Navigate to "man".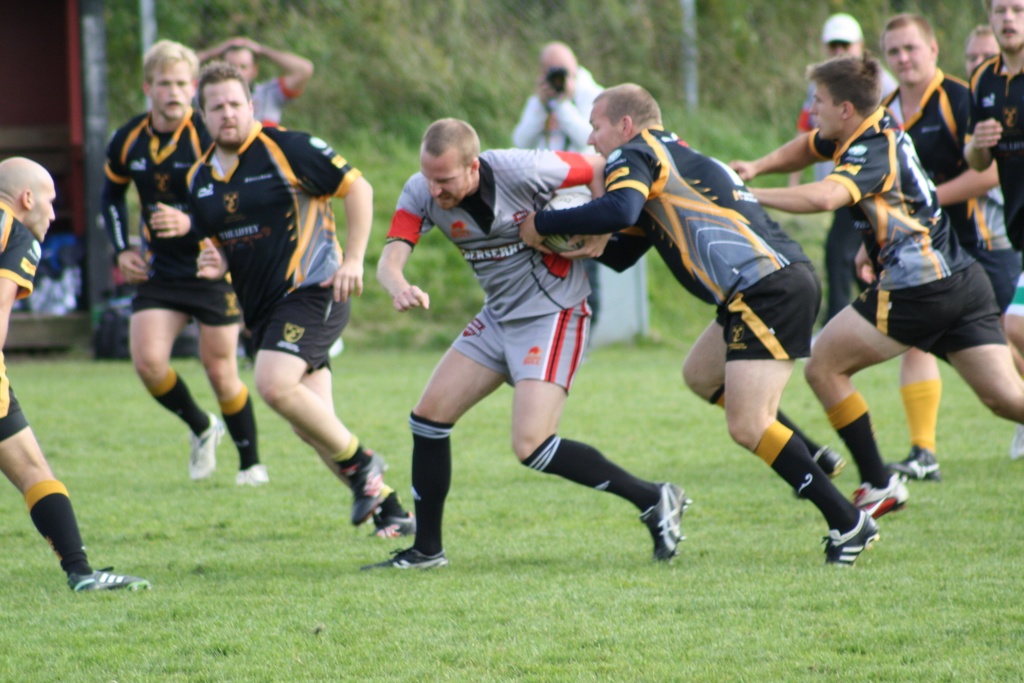
Navigation target: {"left": 194, "top": 37, "right": 315, "bottom": 126}.
